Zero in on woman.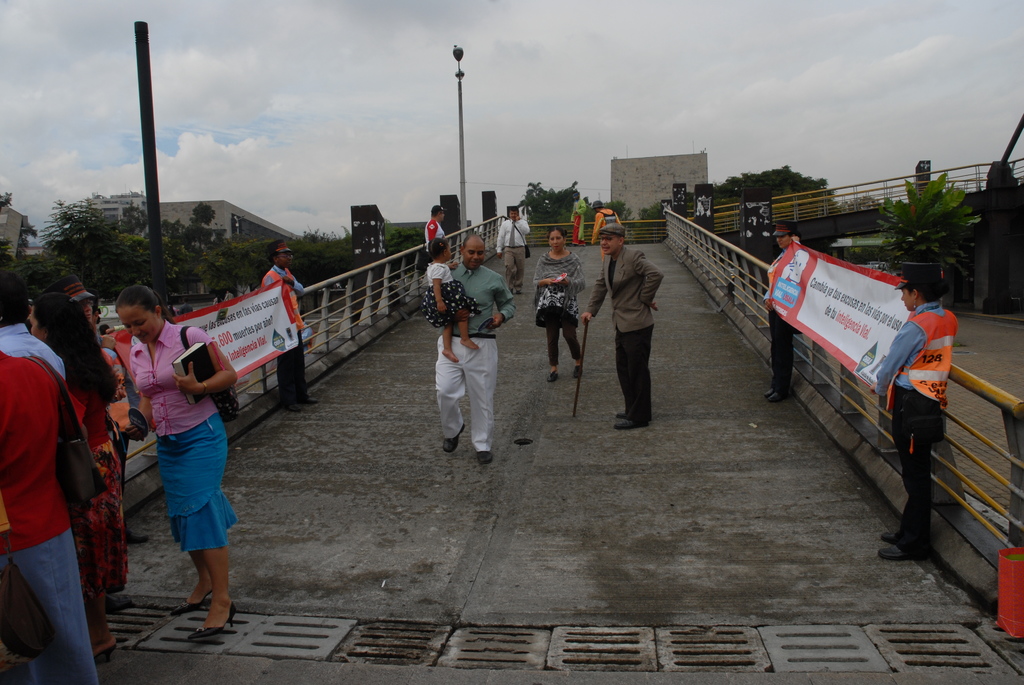
Zeroed in: <bbox>525, 229, 585, 384</bbox>.
